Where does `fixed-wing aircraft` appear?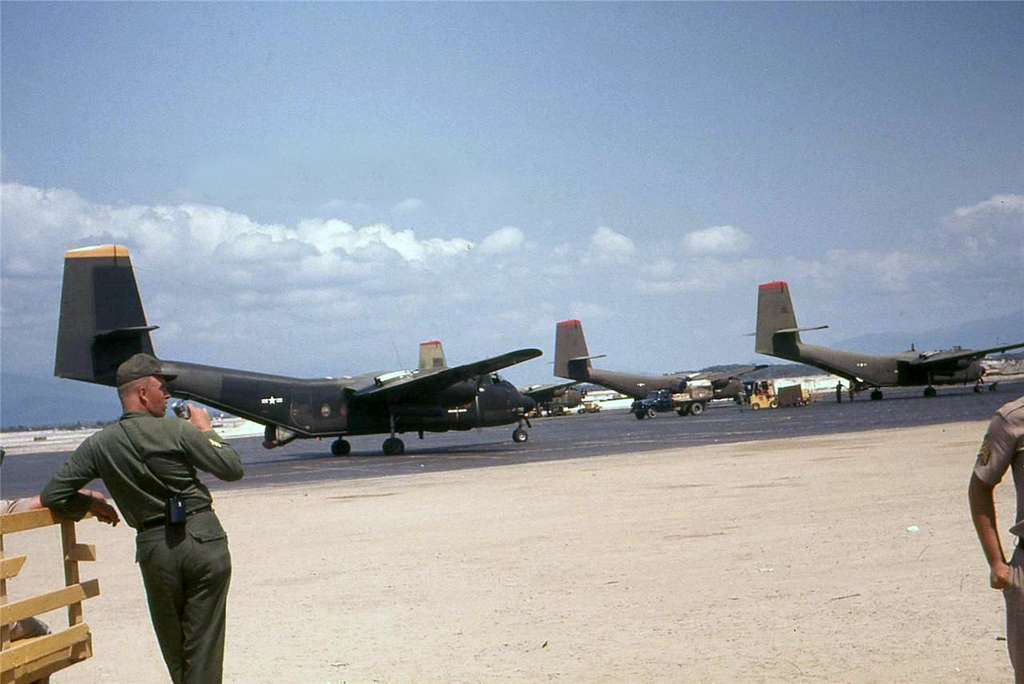
Appears at (x1=741, y1=275, x2=1023, y2=402).
